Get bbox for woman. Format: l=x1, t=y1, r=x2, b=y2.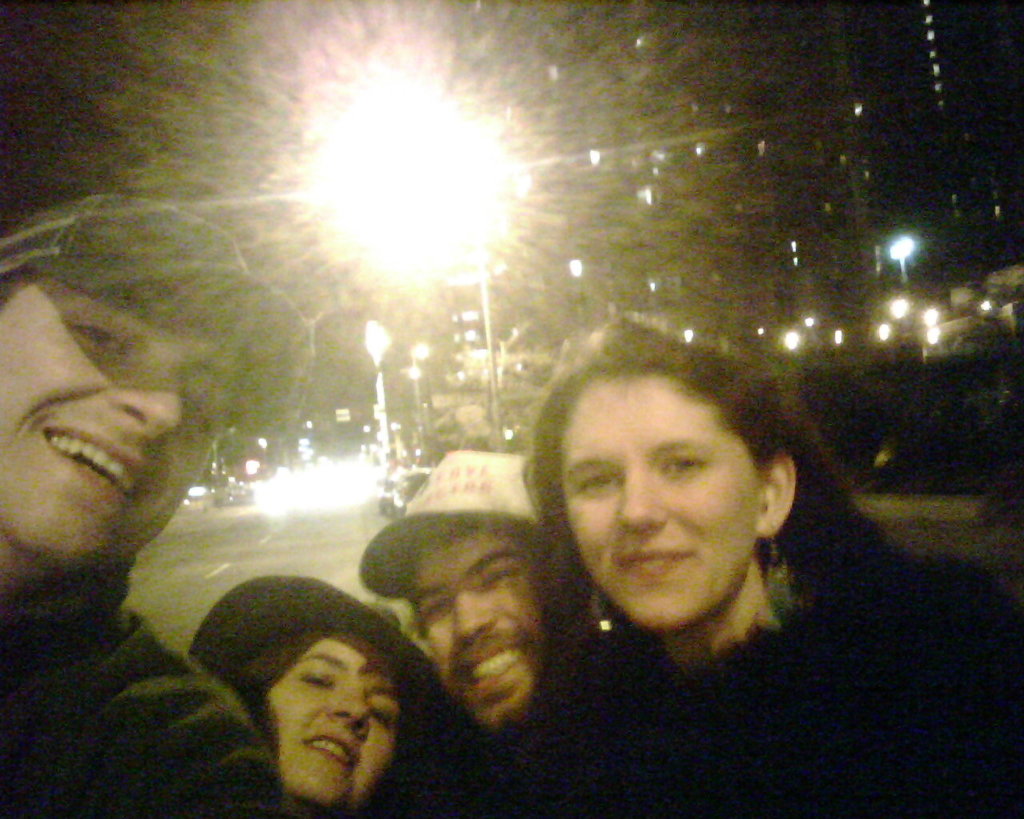
l=502, t=321, r=1023, b=818.
